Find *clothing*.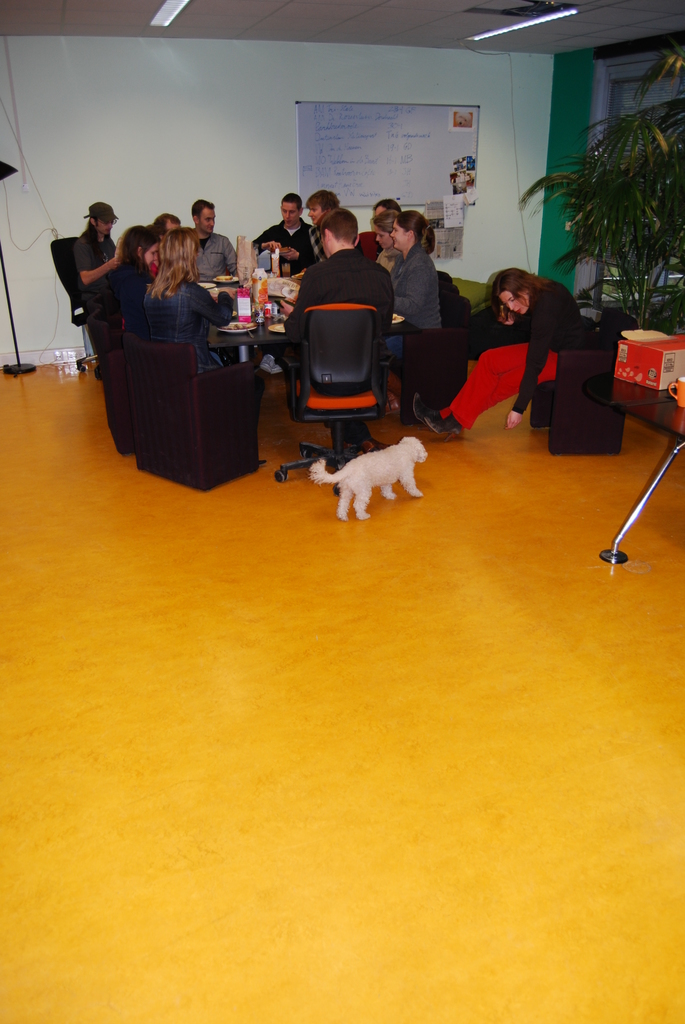
<bbox>116, 263, 152, 333</bbox>.
